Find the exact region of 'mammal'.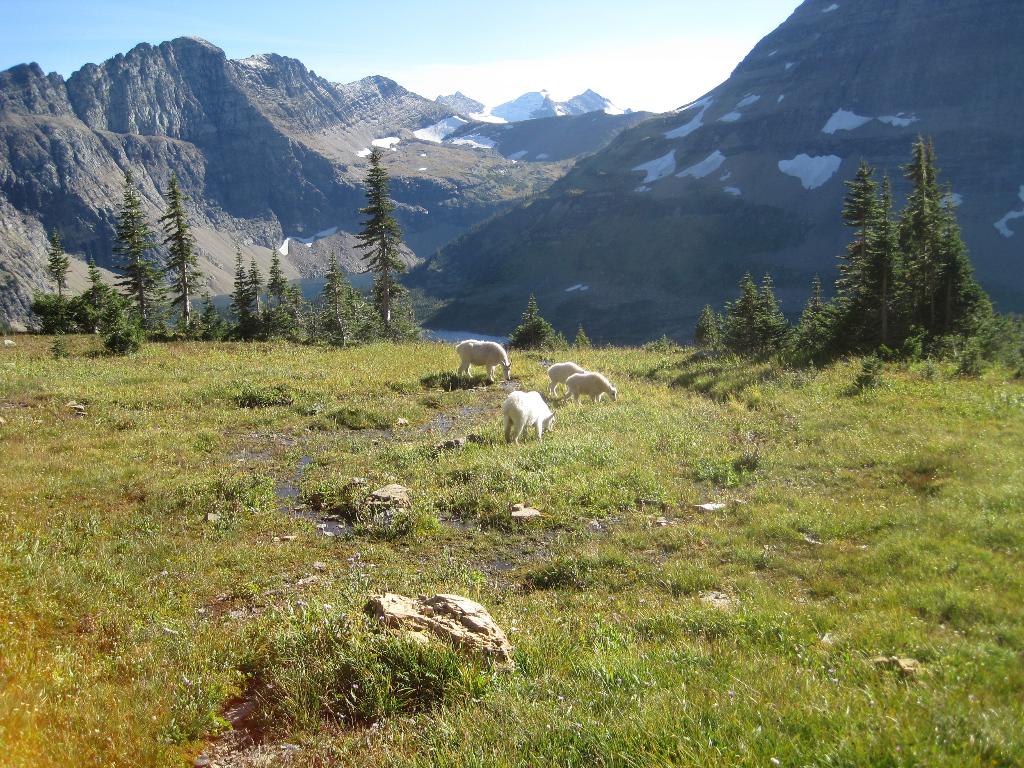
Exact region: select_region(548, 362, 584, 401).
